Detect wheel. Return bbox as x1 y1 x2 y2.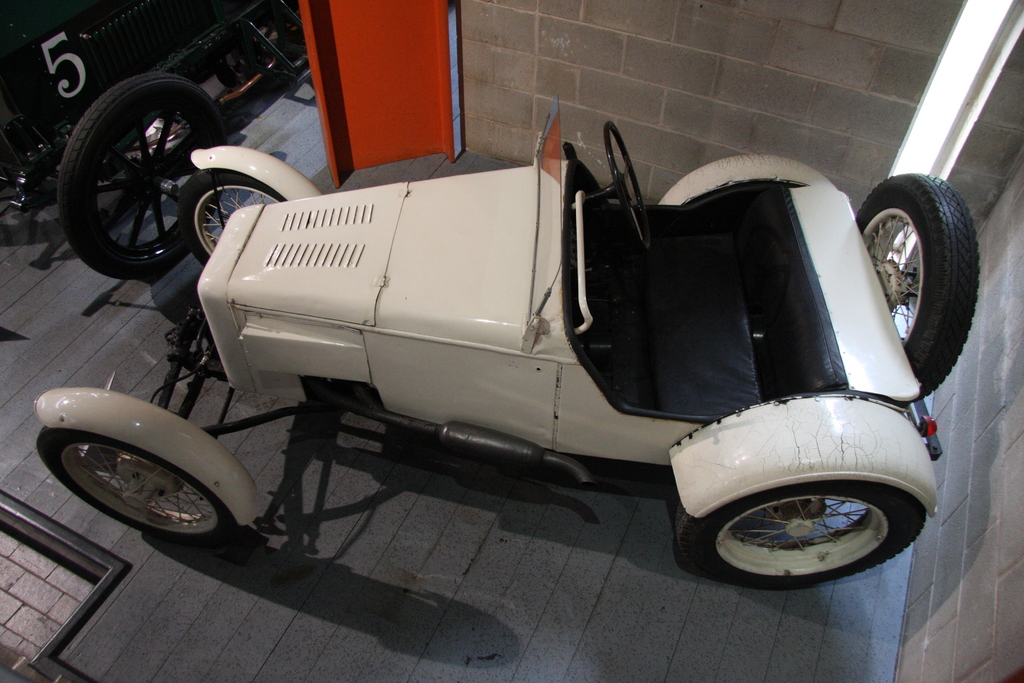
858 172 993 399.
